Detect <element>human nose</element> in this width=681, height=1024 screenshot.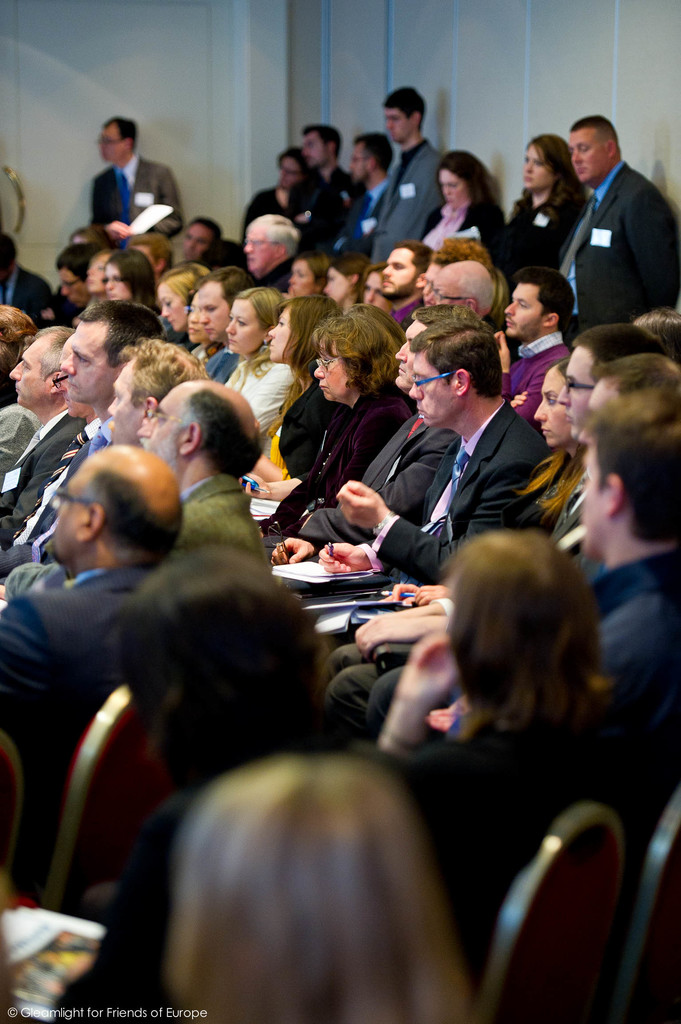
Detection: pyautogui.locateOnScreen(524, 161, 534, 175).
